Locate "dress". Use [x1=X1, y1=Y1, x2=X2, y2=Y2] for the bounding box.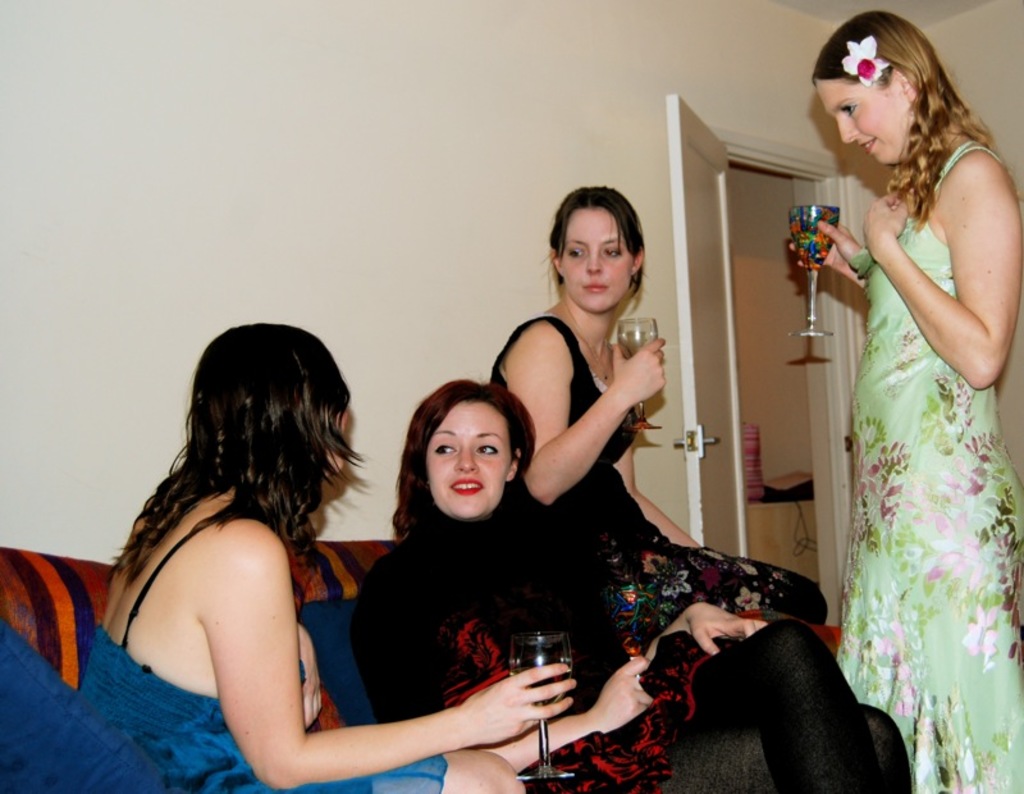
[x1=831, y1=131, x2=1023, y2=793].
